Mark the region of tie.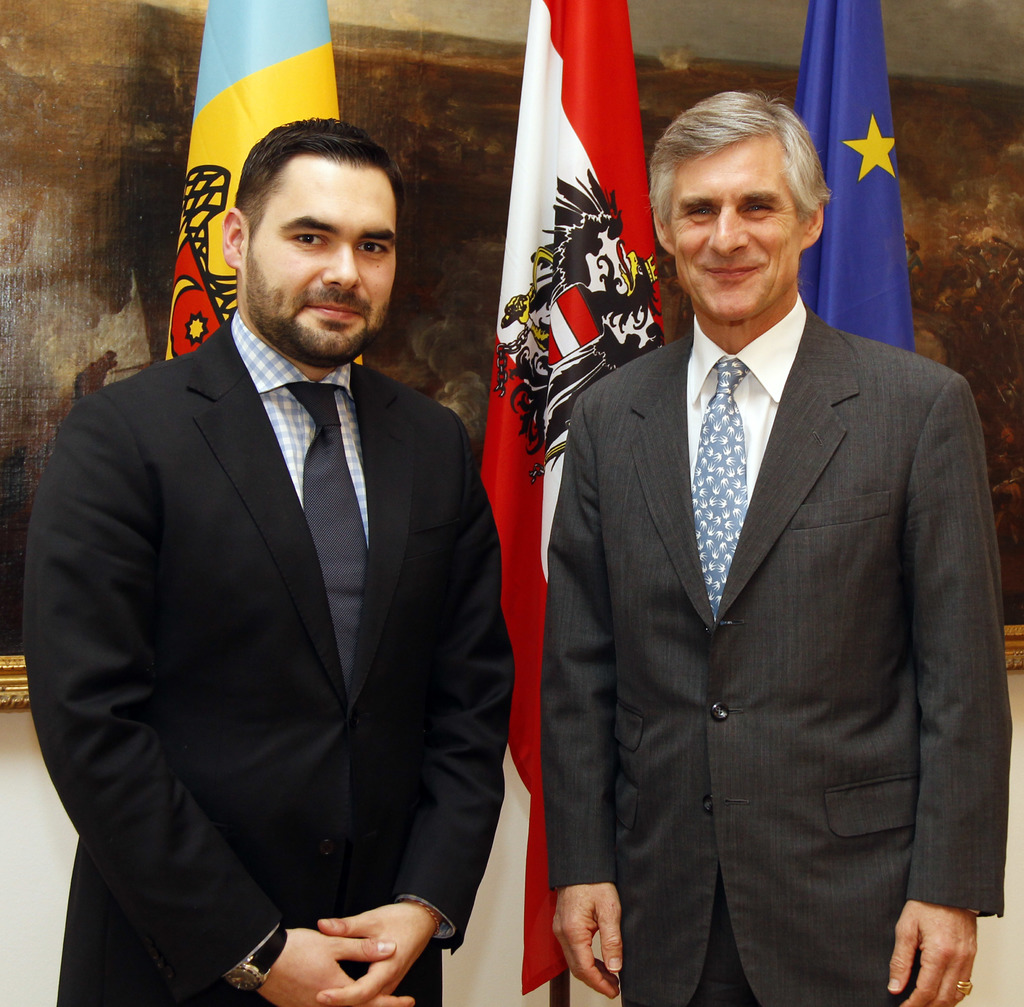
Region: bbox(284, 385, 371, 687).
